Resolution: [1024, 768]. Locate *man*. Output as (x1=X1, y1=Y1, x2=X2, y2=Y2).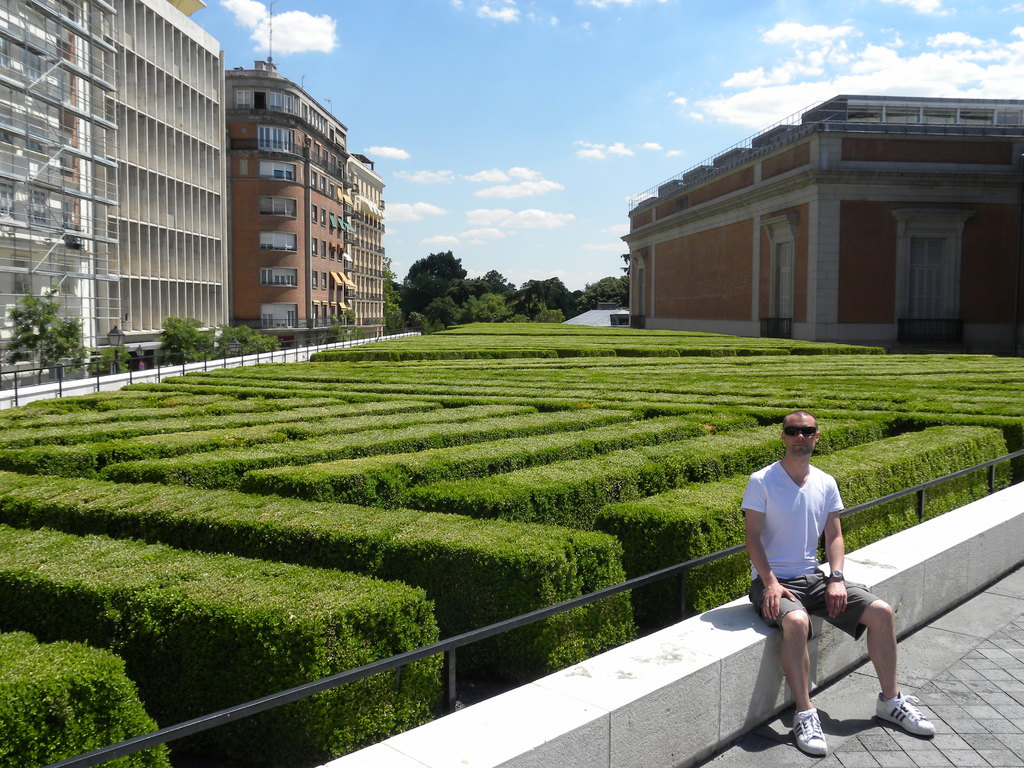
(x1=742, y1=410, x2=900, y2=751).
